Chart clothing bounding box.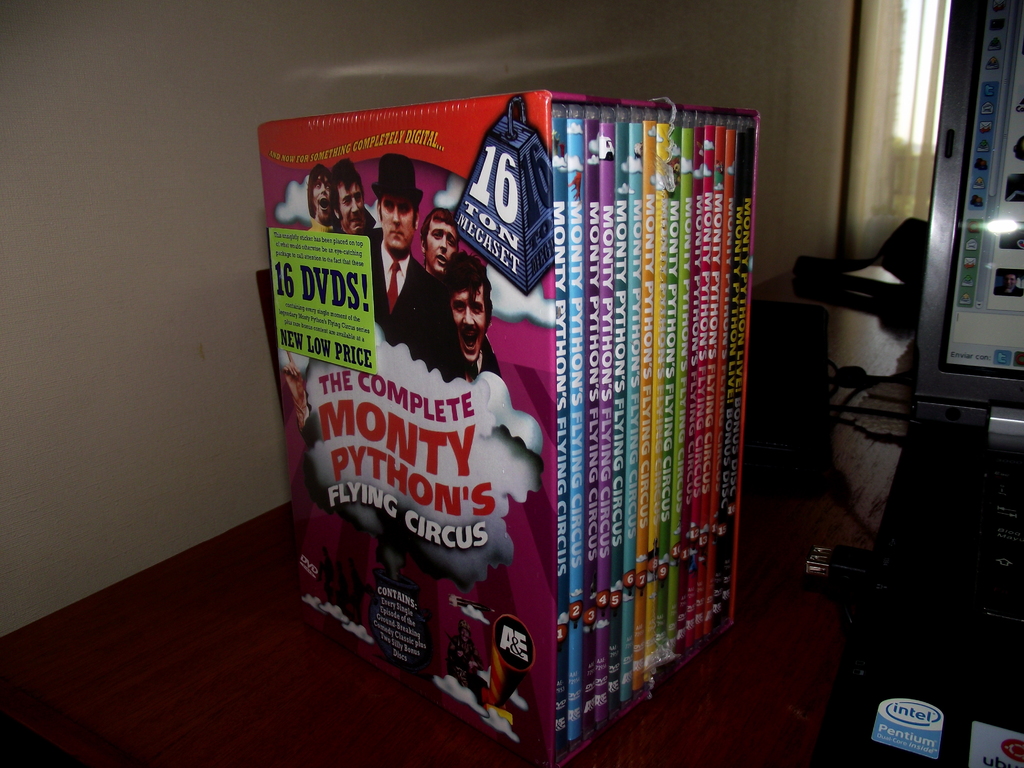
Charted: region(426, 332, 492, 385).
